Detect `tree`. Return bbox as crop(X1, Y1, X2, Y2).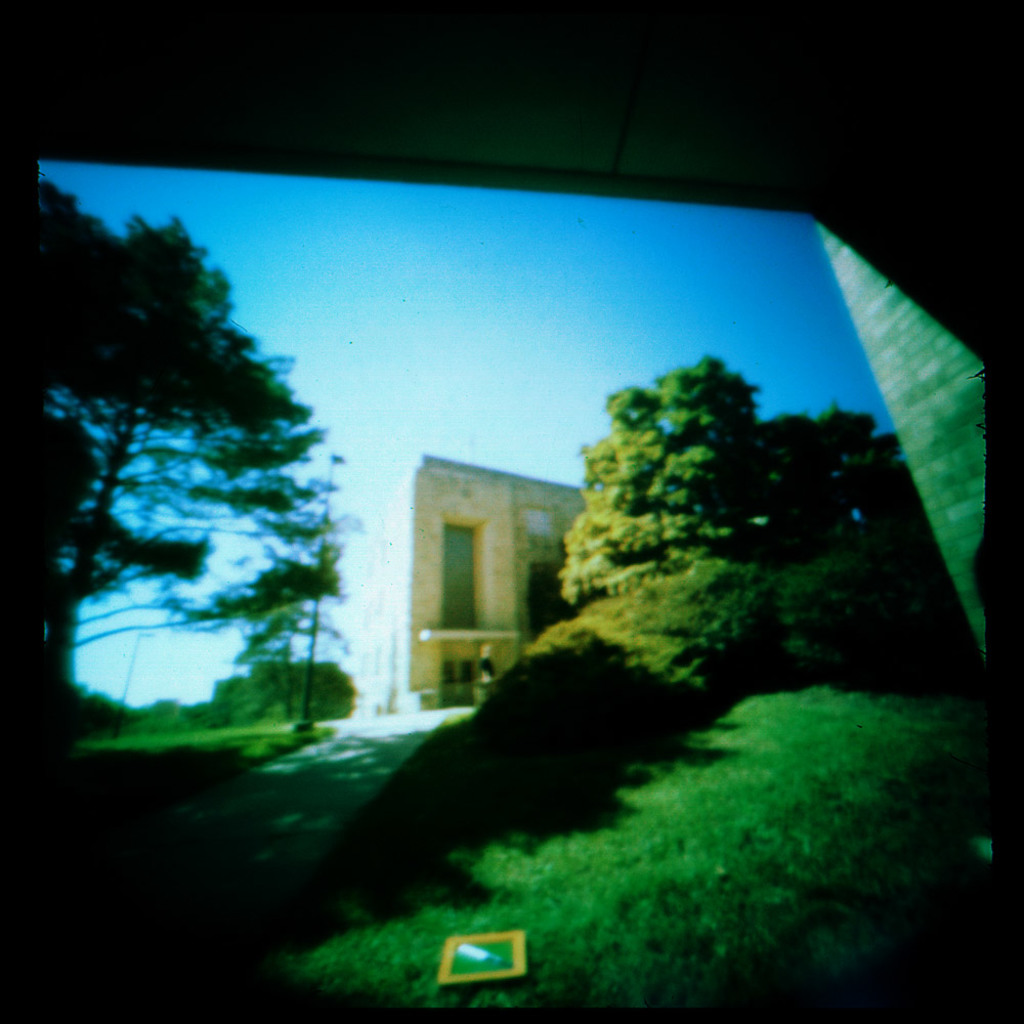
crop(165, 350, 346, 714).
